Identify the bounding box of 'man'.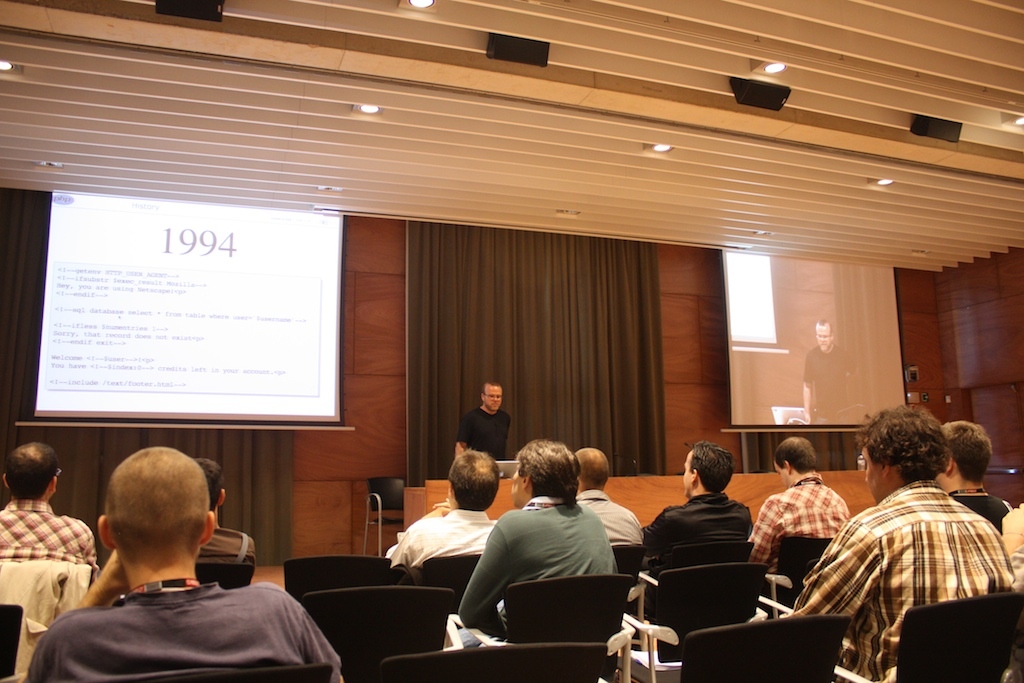
456, 381, 512, 460.
